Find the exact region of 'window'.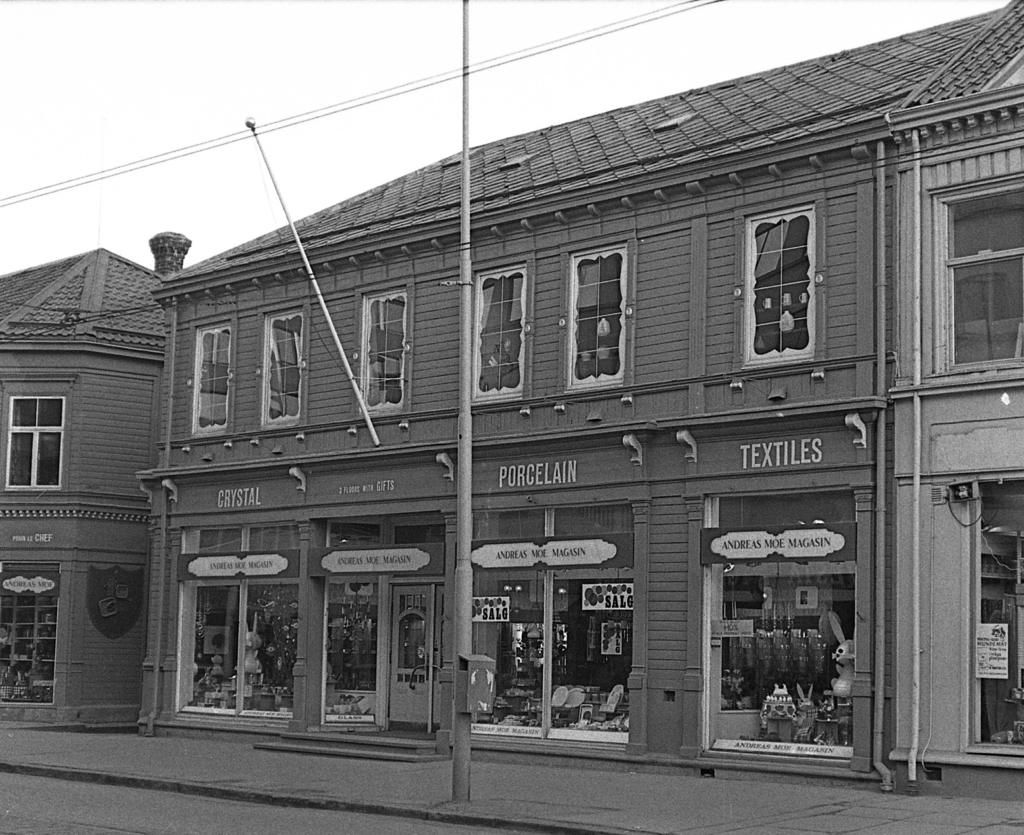
Exact region: bbox=(191, 318, 228, 430).
